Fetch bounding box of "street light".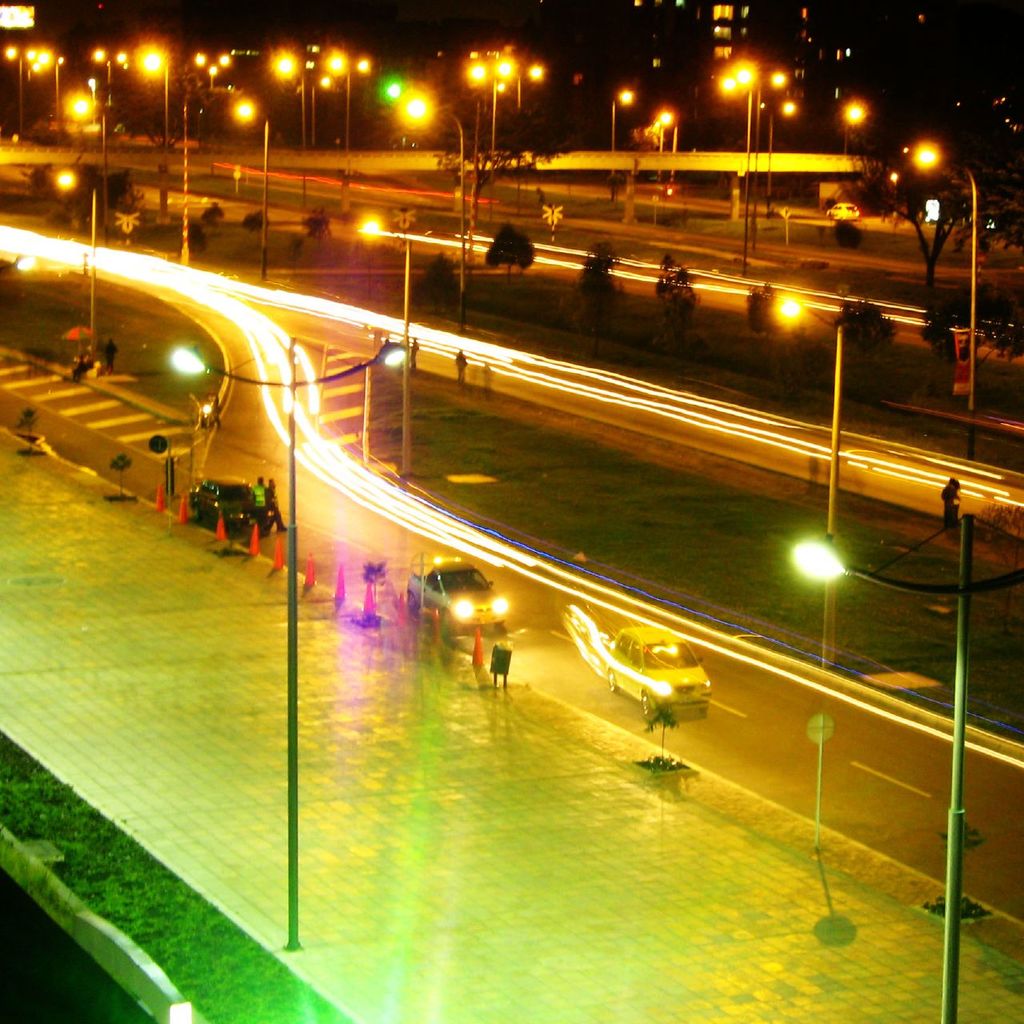
Bbox: {"left": 234, "top": 96, "right": 272, "bottom": 279}.
